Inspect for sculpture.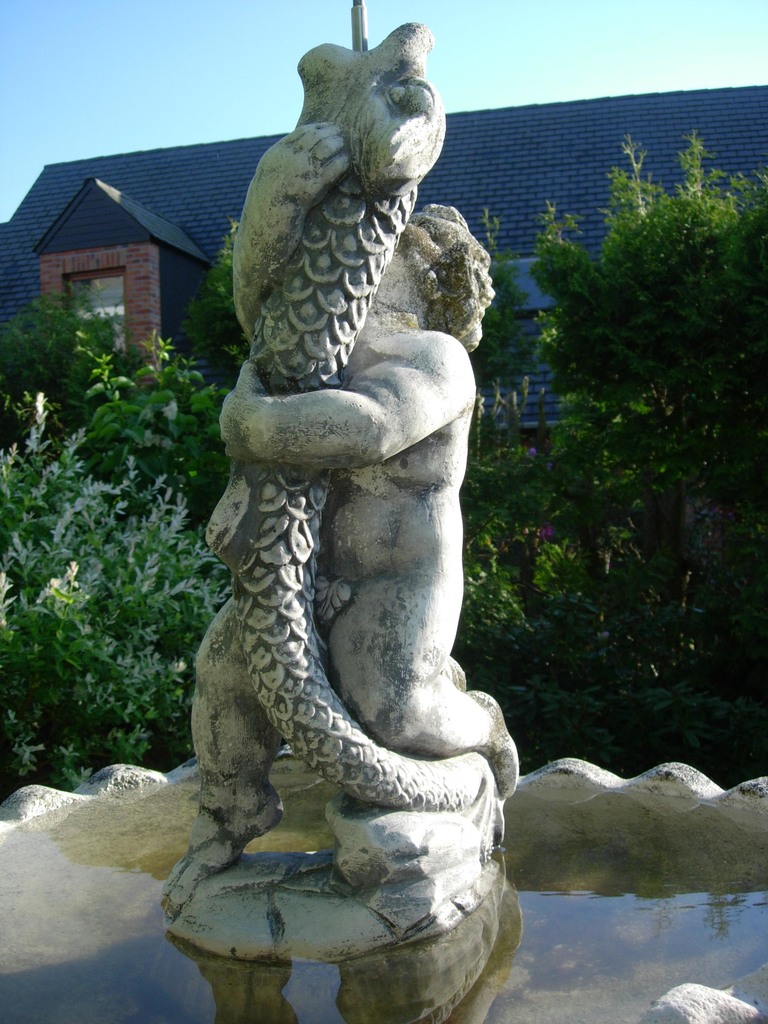
Inspection: crop(146, 0, 520, 968).
